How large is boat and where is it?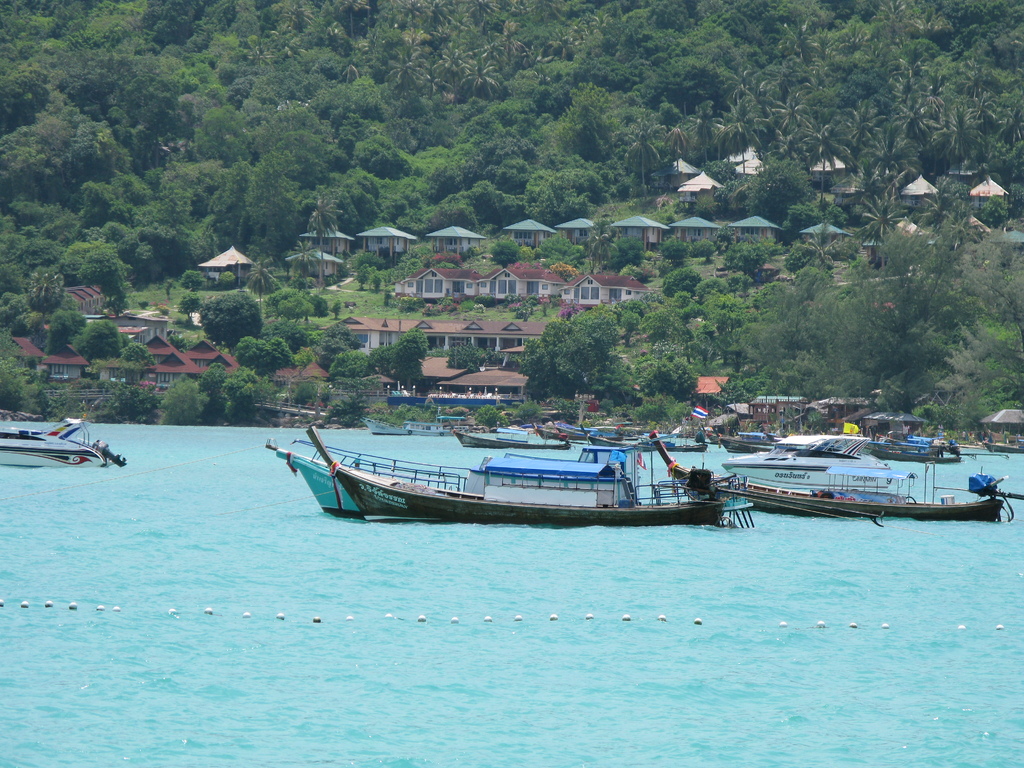
Bounding box: <box>860,420,953,463</box>.
